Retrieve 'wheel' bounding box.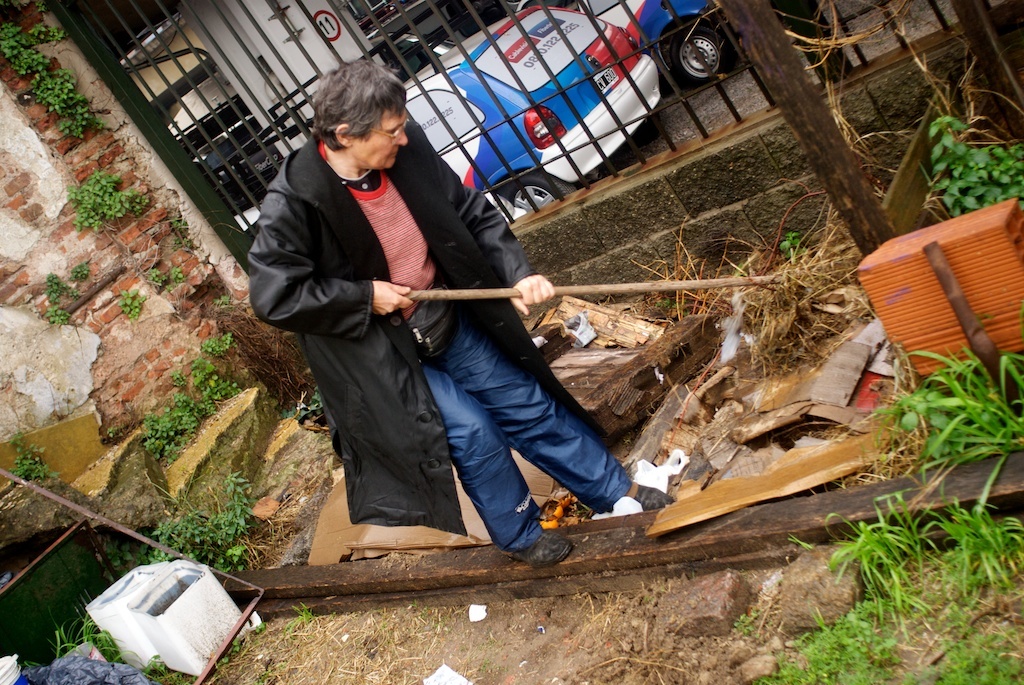
Bounding box: locate(670, 23, 732, 78).
